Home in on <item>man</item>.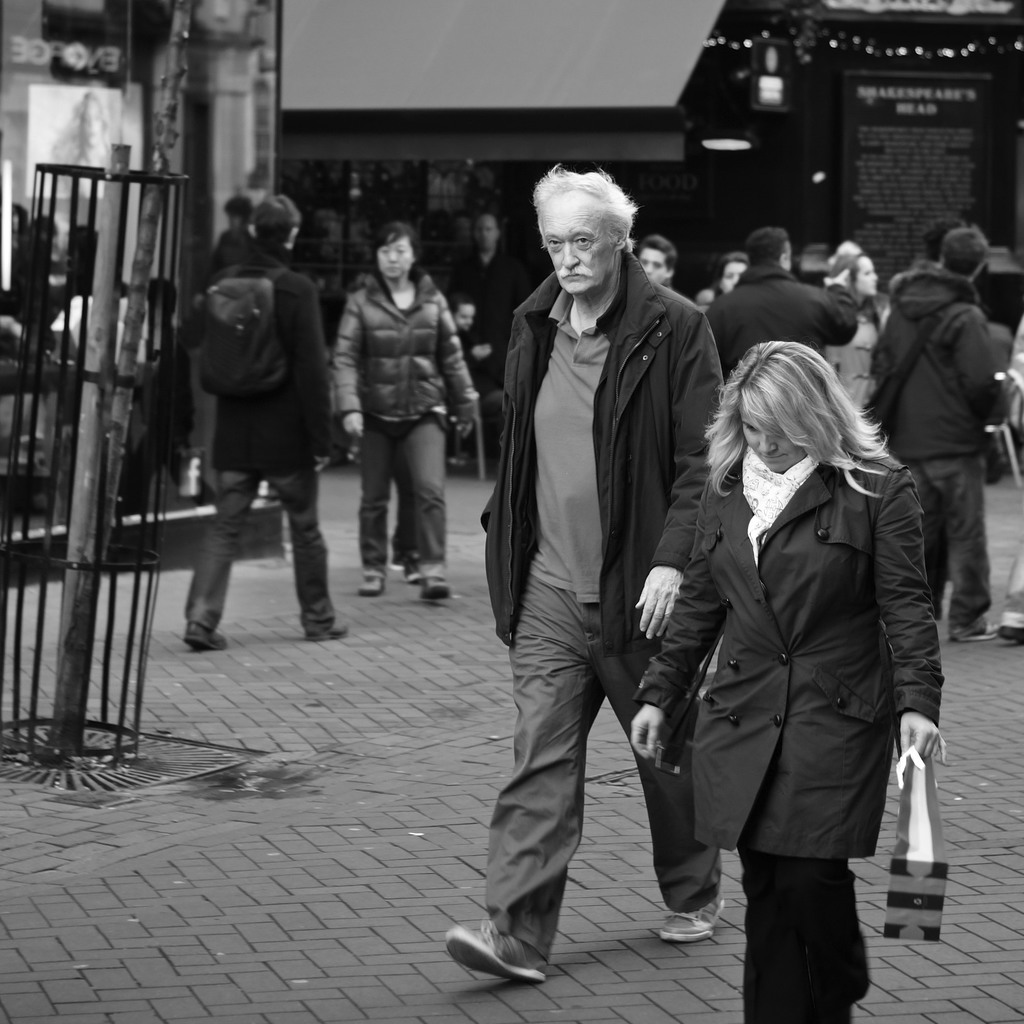
Homed in at l=182, t=188, r=354, b=652.
